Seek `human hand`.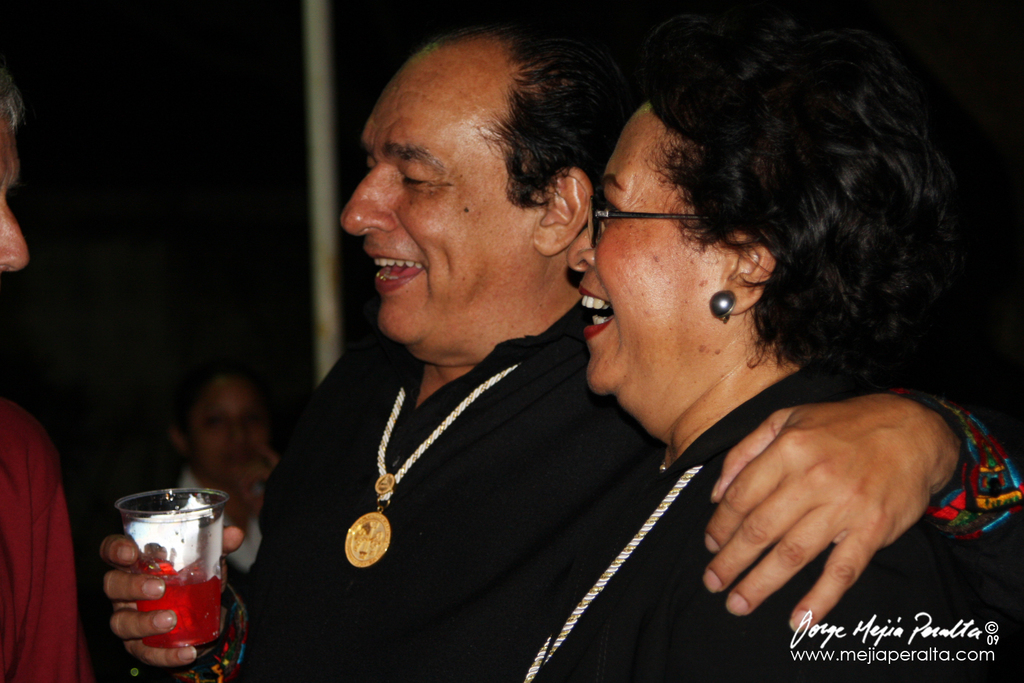
{"left": 233, "top": 443, "right": 281, "bottom": 519}.
